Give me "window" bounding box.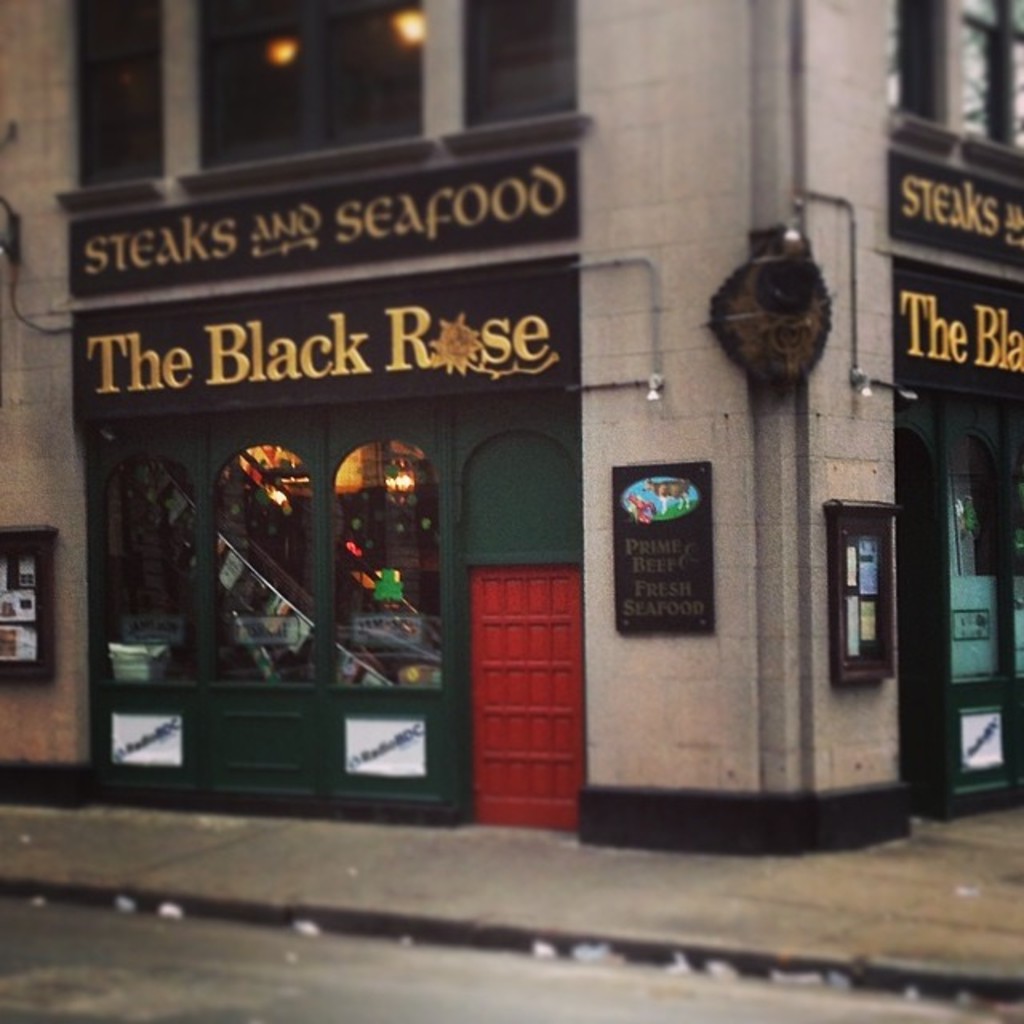
box=[59, 0, 163, 213].
